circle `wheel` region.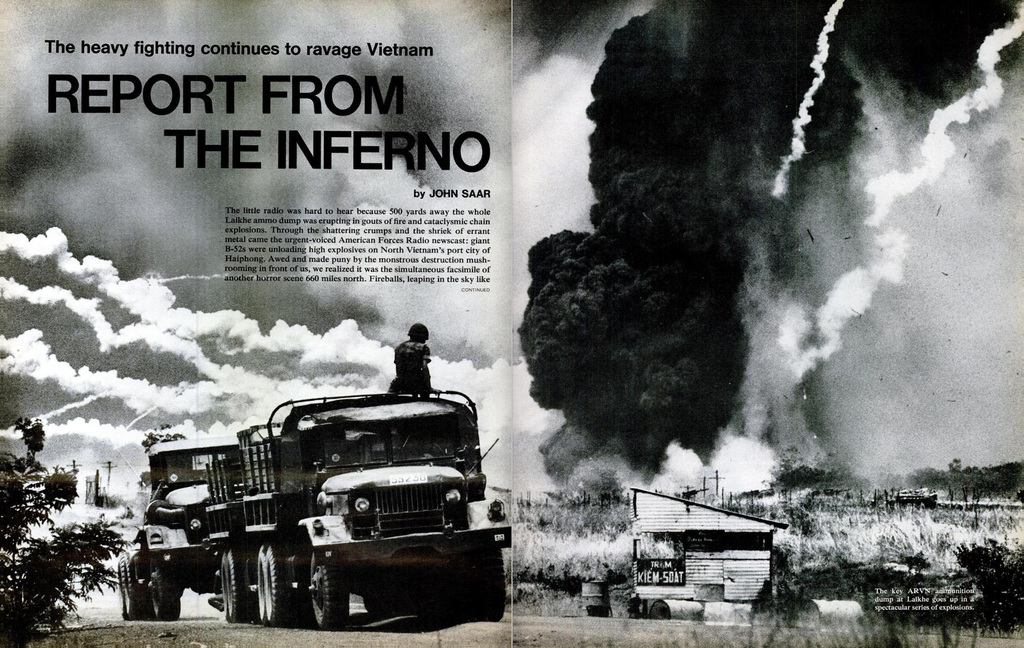
Region: {"x1": 257, "y1": 549, "x2": 267, "y2": 620}.
